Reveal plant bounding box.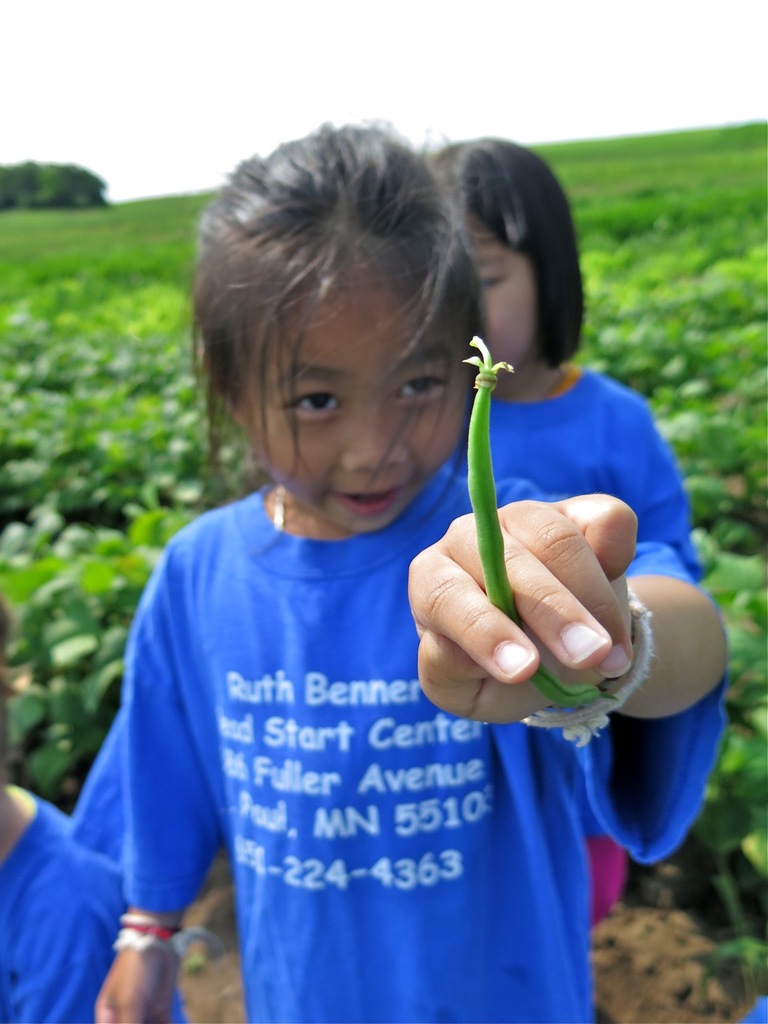
Revealed: rect(0, 147, 110, 219).
